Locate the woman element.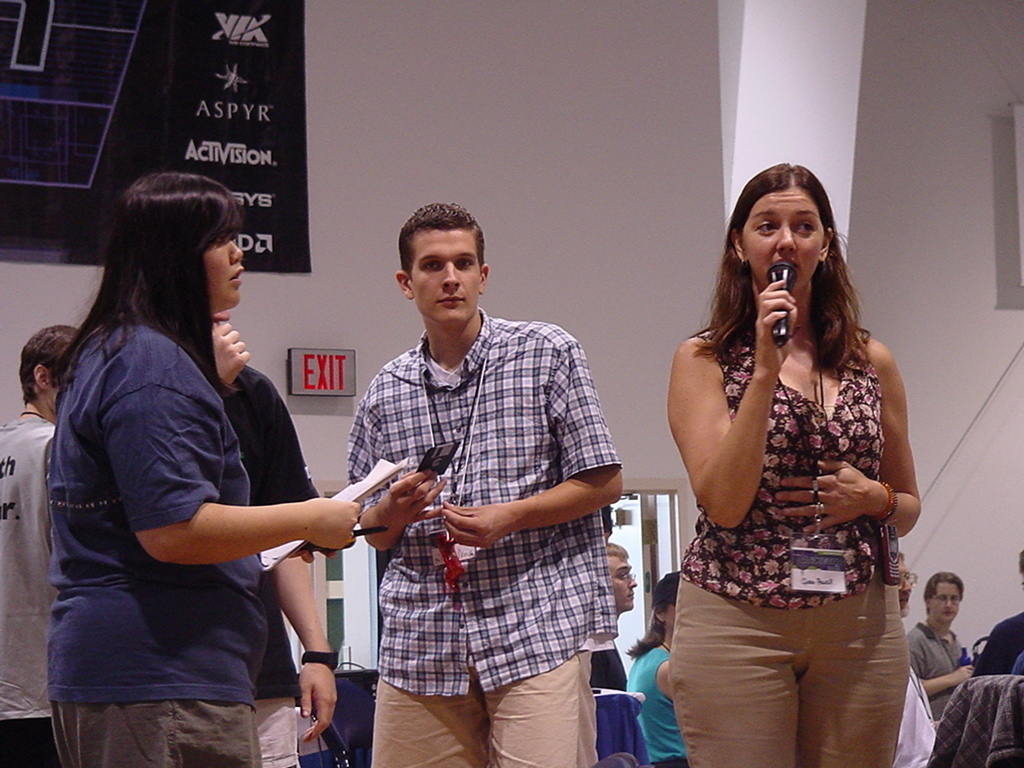
Element bbox: <box>651,151,925,764</box>.
